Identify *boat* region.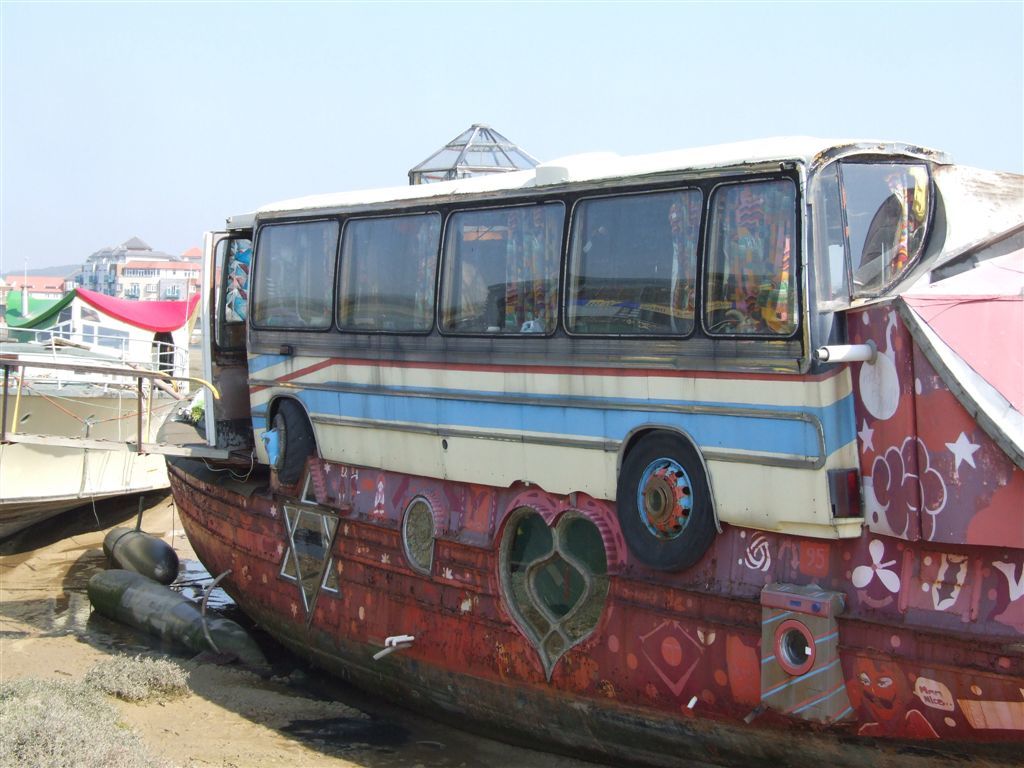
Region: [x1=154, y1=120, x2=1023, y2=767].
